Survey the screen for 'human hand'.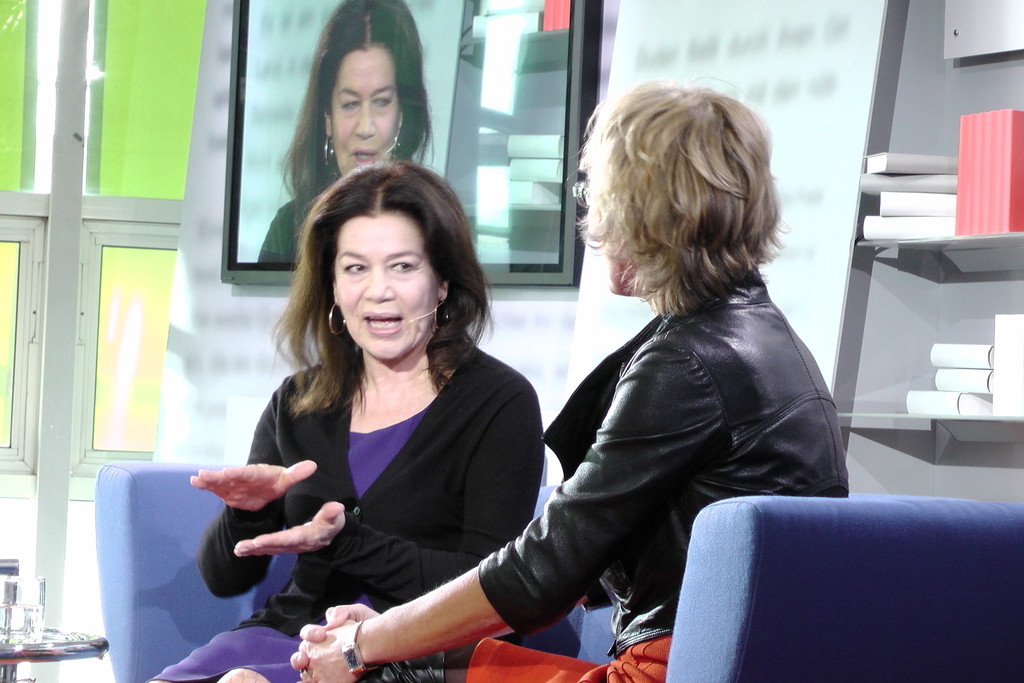
Survey found: <bbox>232, 500, 348, 561</bbox>.
